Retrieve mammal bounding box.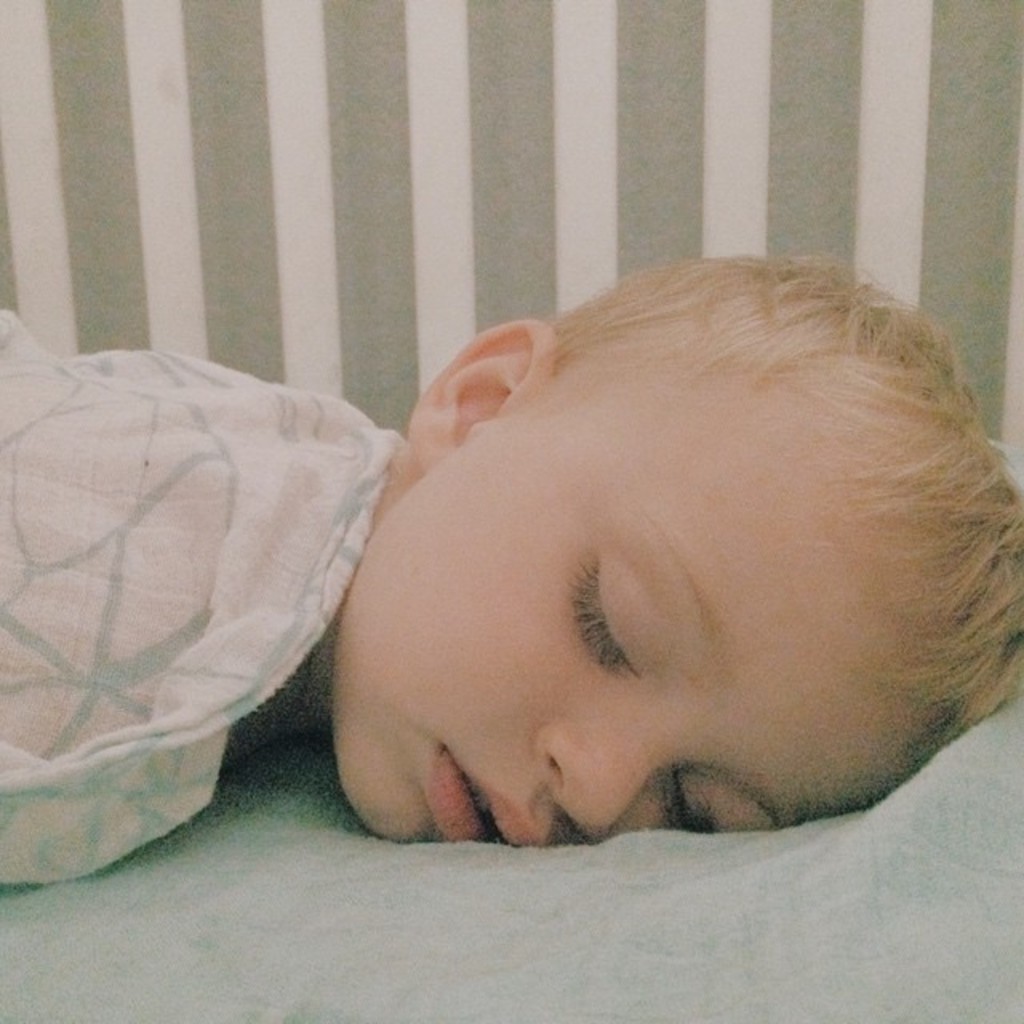
Bounding box: (left=152, top=202, right=1023, bottom=826).
